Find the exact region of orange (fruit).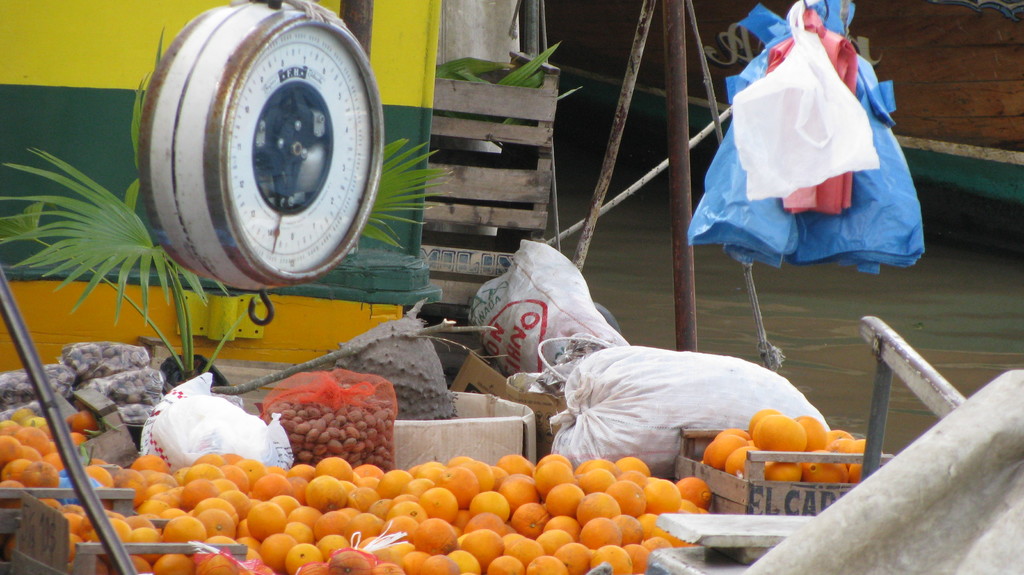
Exact region: [205,498,232,534].
